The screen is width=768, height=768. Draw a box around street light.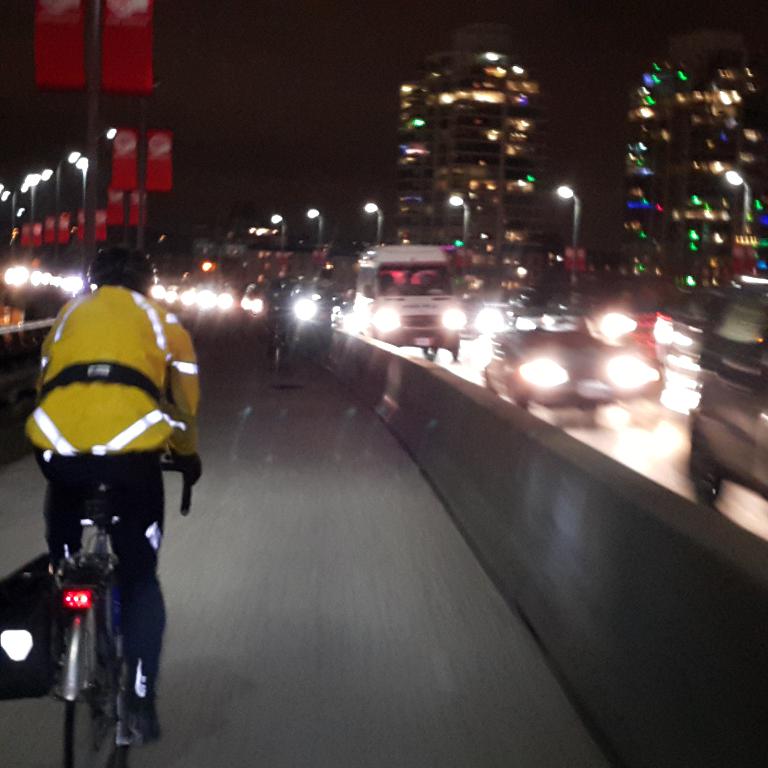
select_region(15, 173, 42, 279).
